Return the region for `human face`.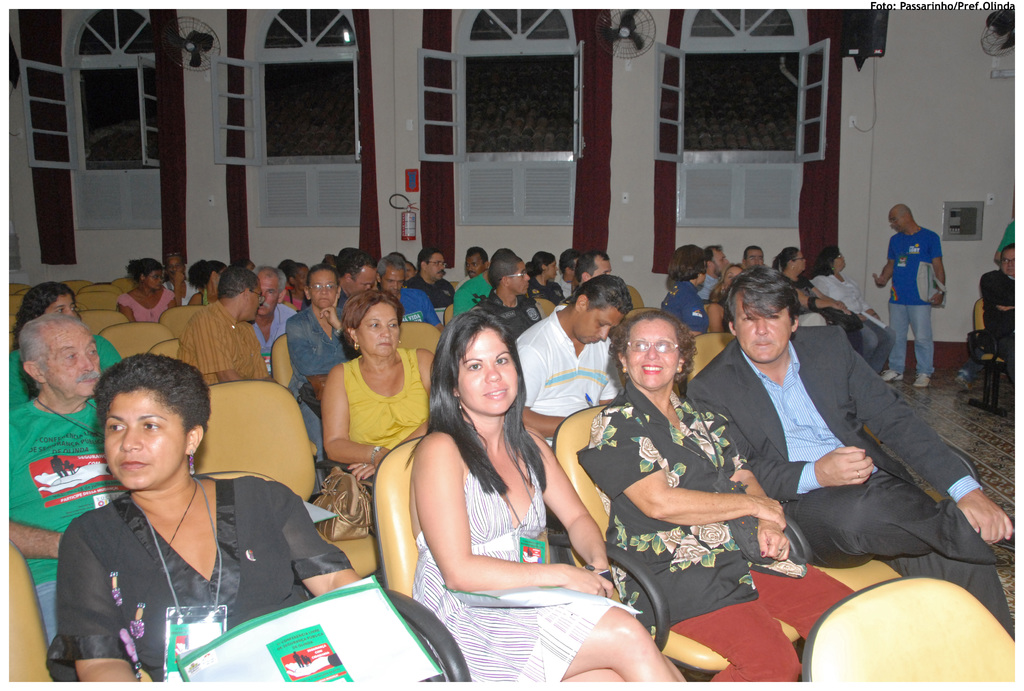
(259, 272, 280, 309).
